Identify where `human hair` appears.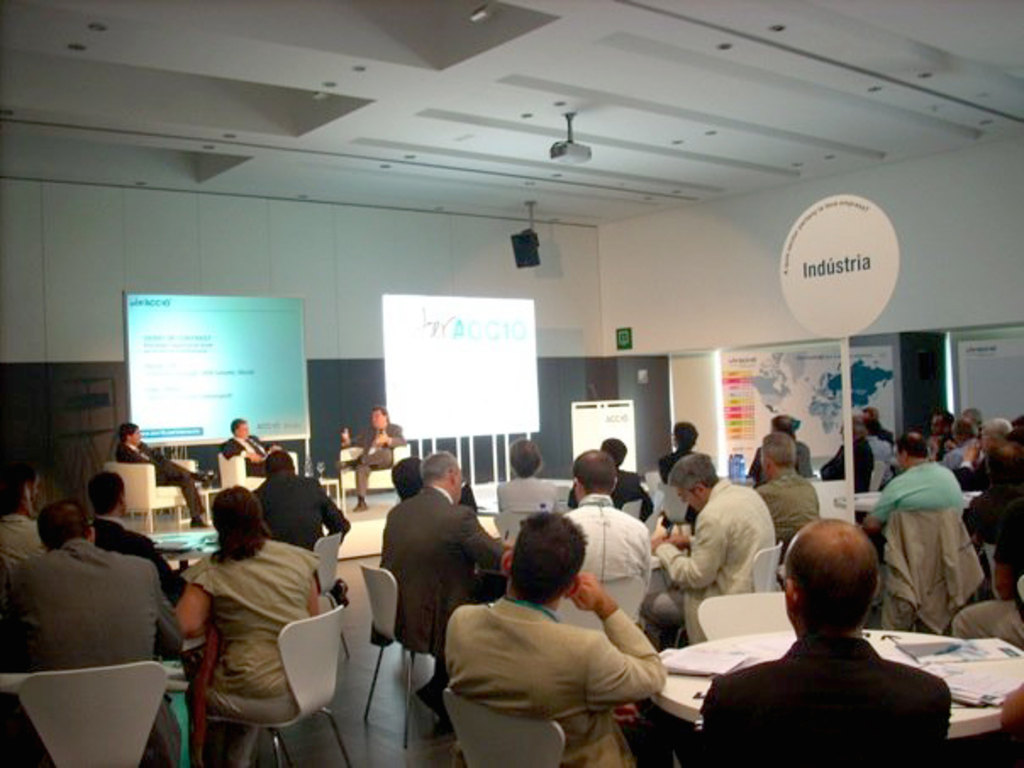
Appears at BBox(570, 448, 615, 495).
